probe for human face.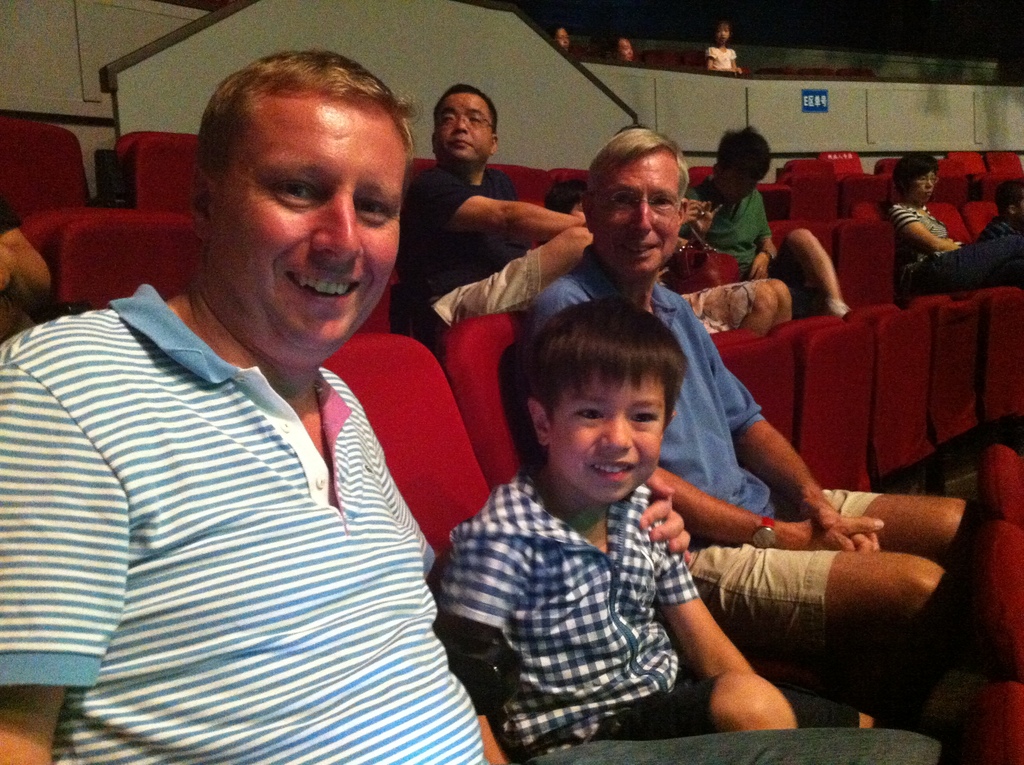
Probe result: bbox=(547, 373, 660, 499).
